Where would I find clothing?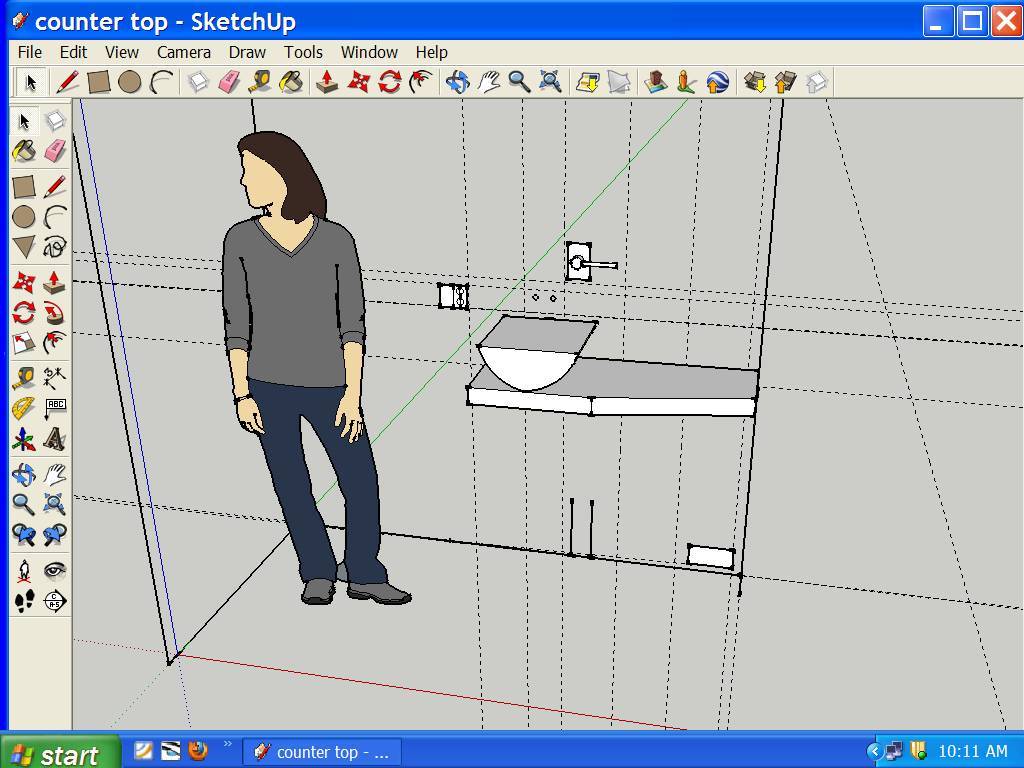
At <bbox>214, 162, 368, 542</bbox>.
